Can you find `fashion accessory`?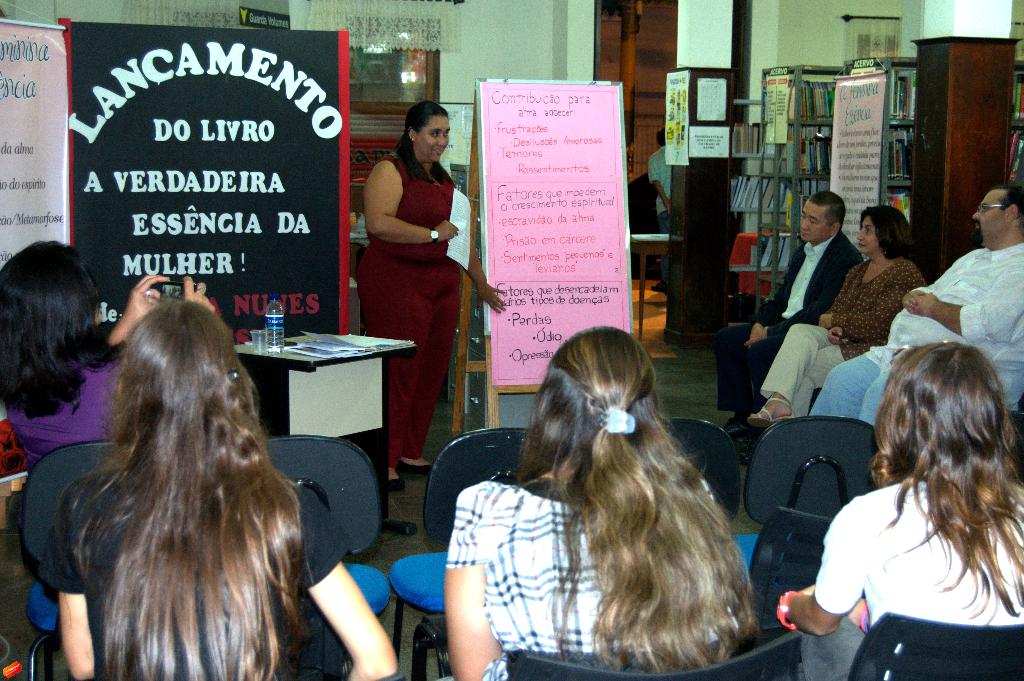
Yes, bounding box: [773, 587, 804, 630].
